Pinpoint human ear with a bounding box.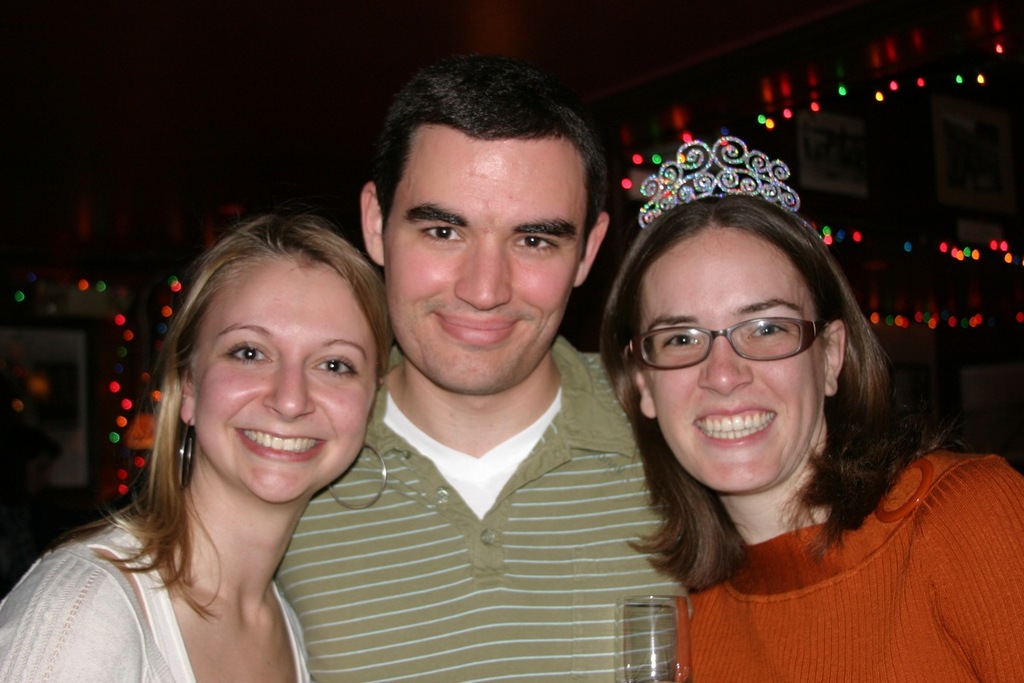
[573, 208, 609, 288].
